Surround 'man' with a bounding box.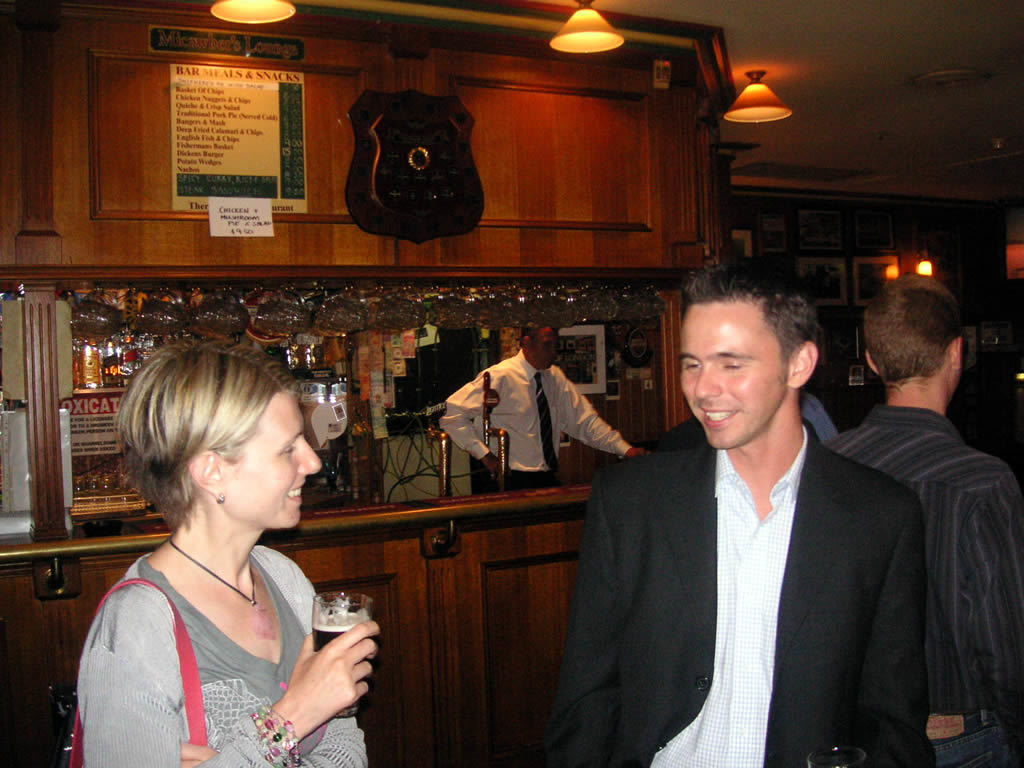
820/275/1023/767.
